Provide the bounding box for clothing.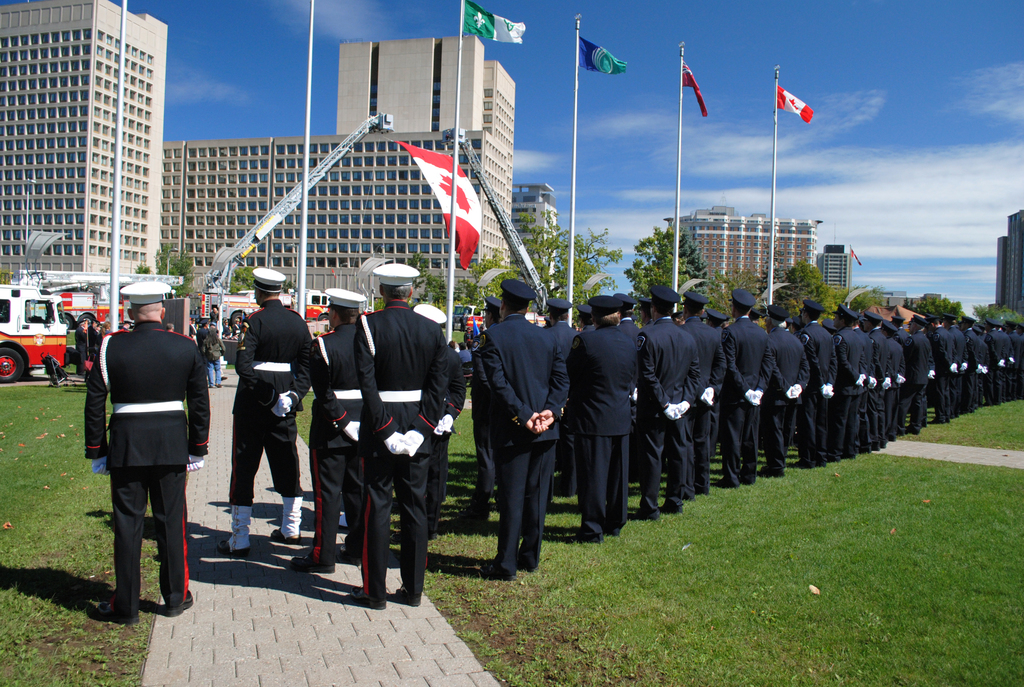
detection(769, 327, 811, 470).
